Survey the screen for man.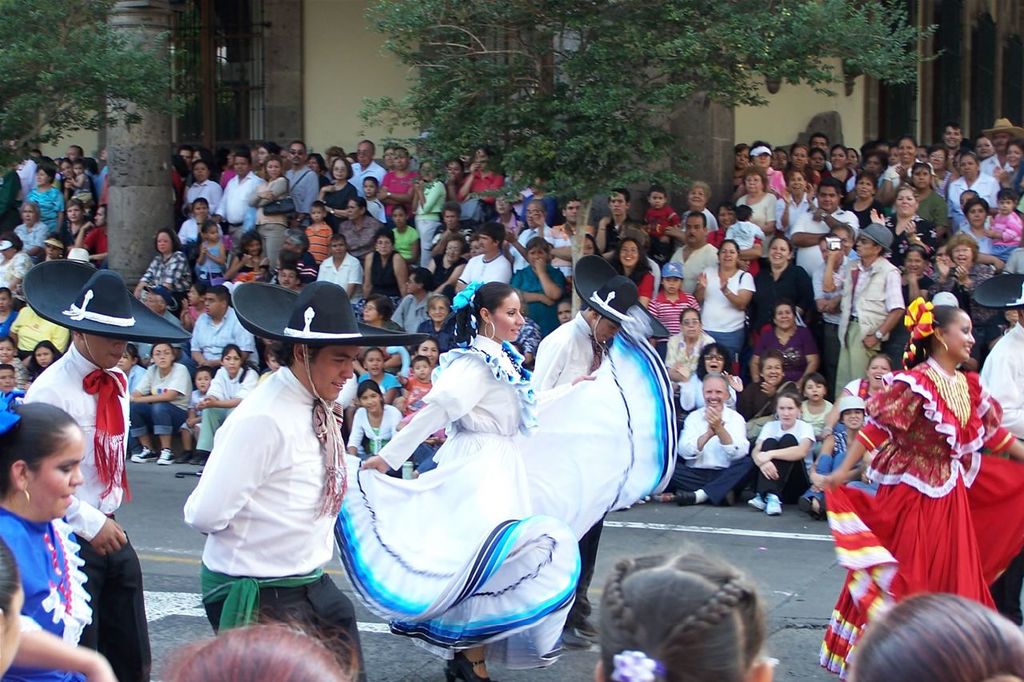
Survey found: BBox(650, 370, 753, 502).
